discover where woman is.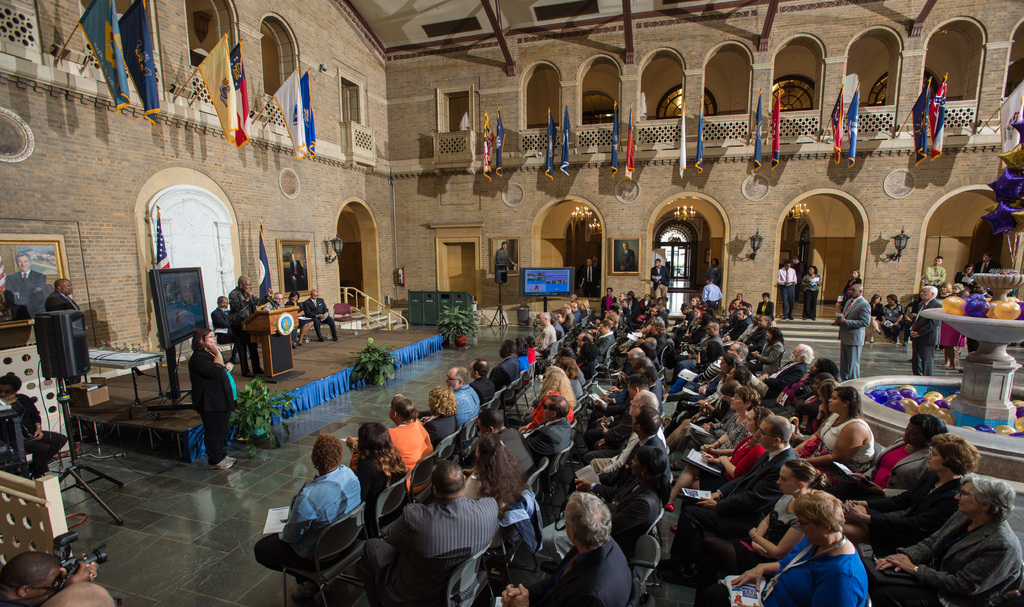
Discovered at box=[841, 434, 979, 554].
